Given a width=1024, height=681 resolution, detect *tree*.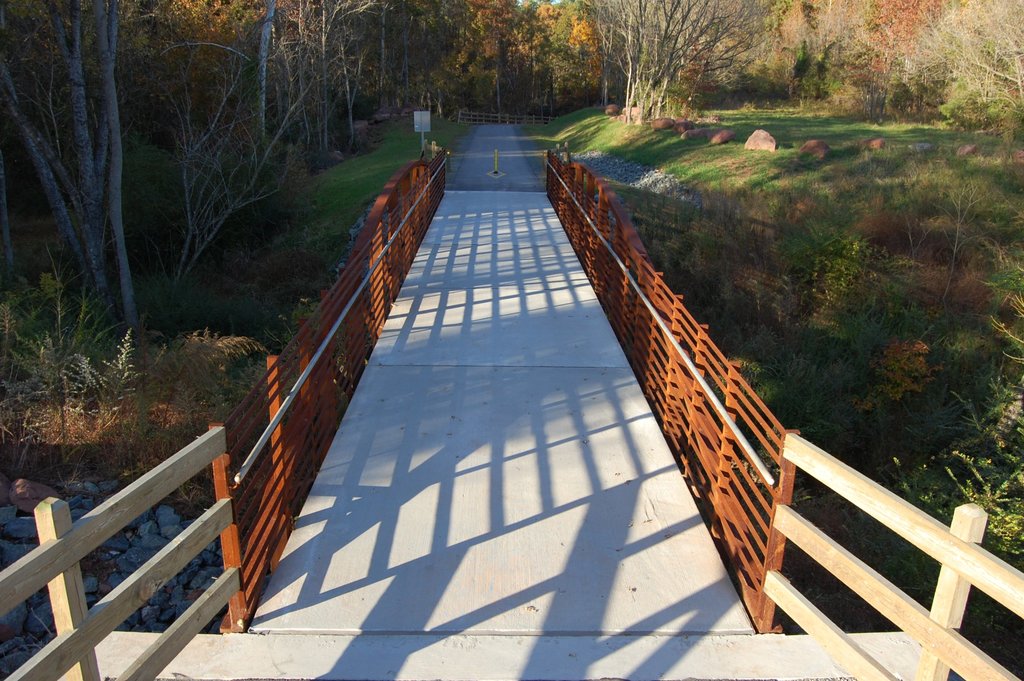
region(375, 0, 430, 105).
